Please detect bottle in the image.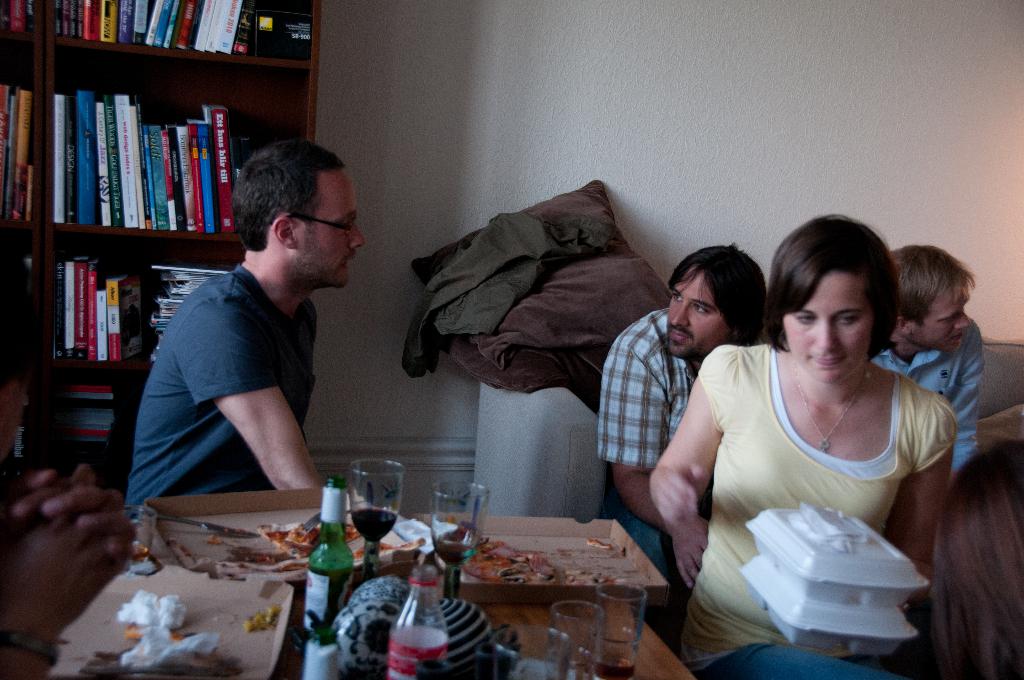
<bbox>304, 477, 359, 636</bbox>.
